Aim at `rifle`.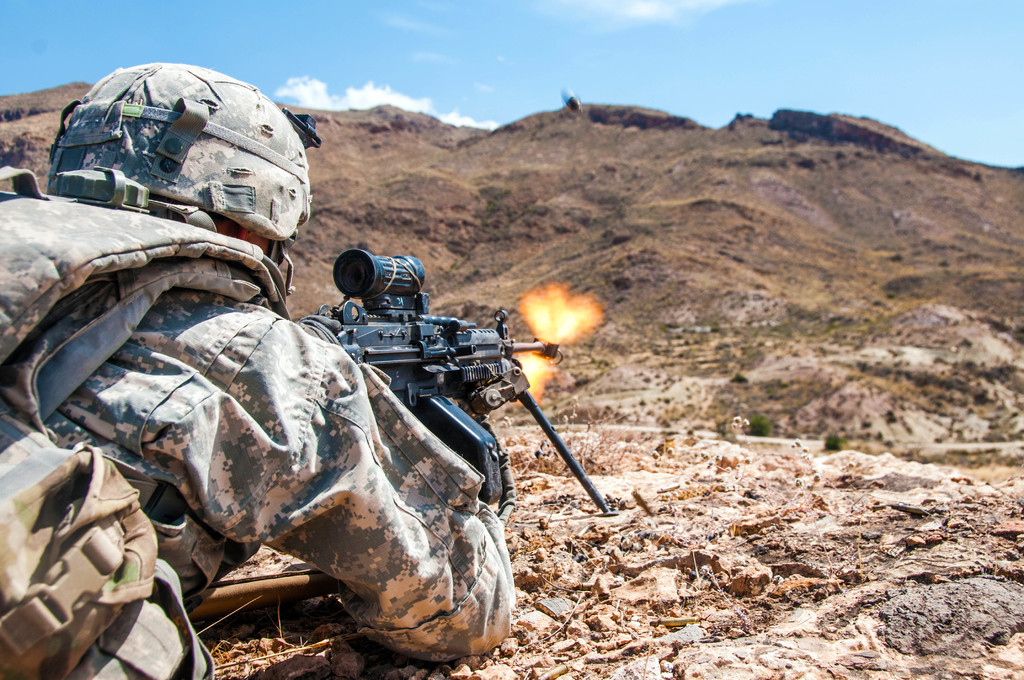
Aimed at 270:260:630:526.
